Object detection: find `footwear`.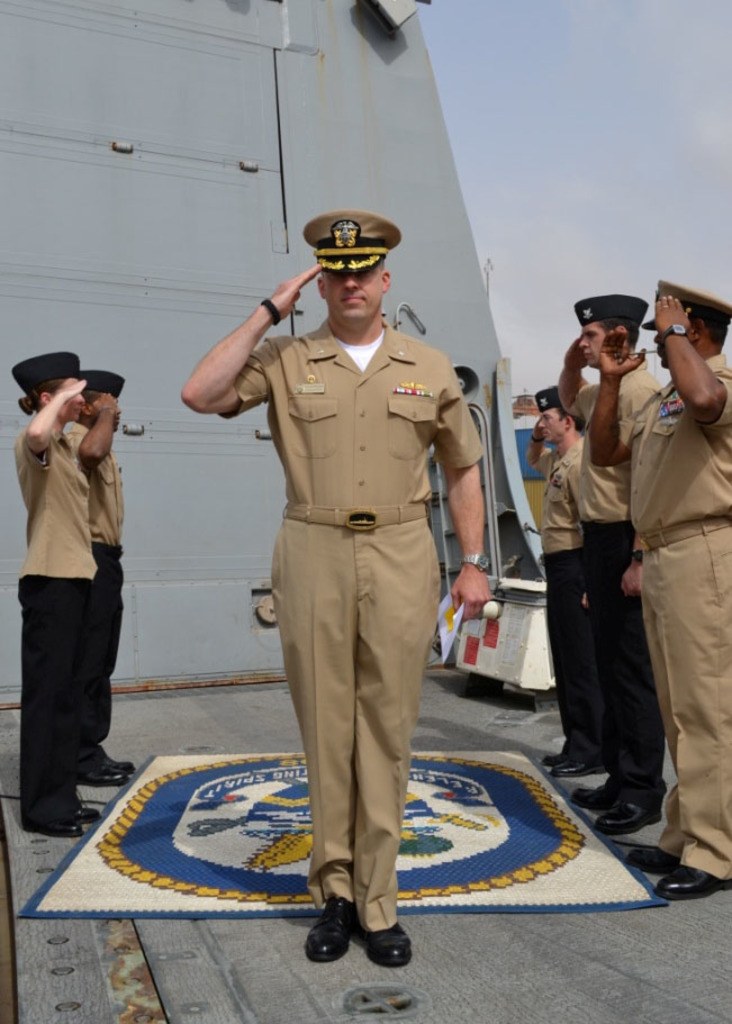
select_region(573, 778, 623, 803).
